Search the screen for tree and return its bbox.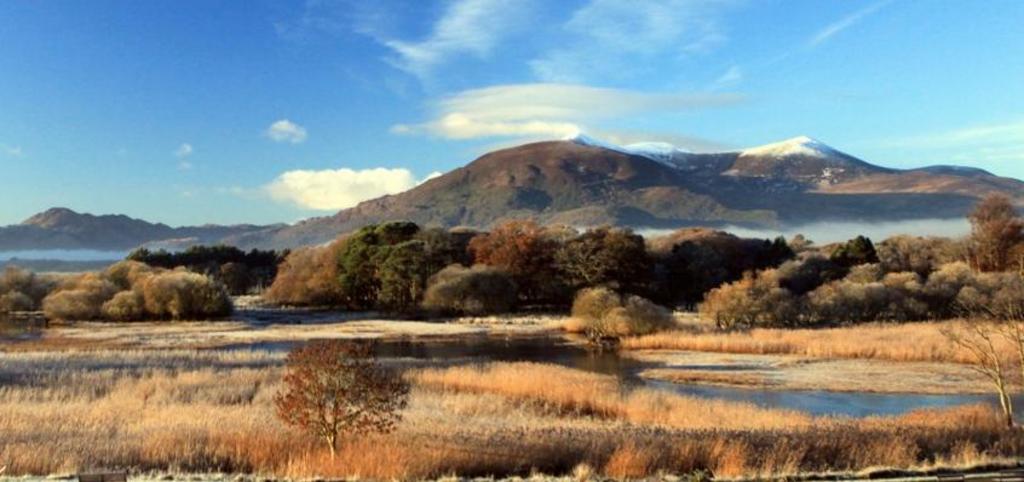
Found: bbox(142, 270, 235, 321).
